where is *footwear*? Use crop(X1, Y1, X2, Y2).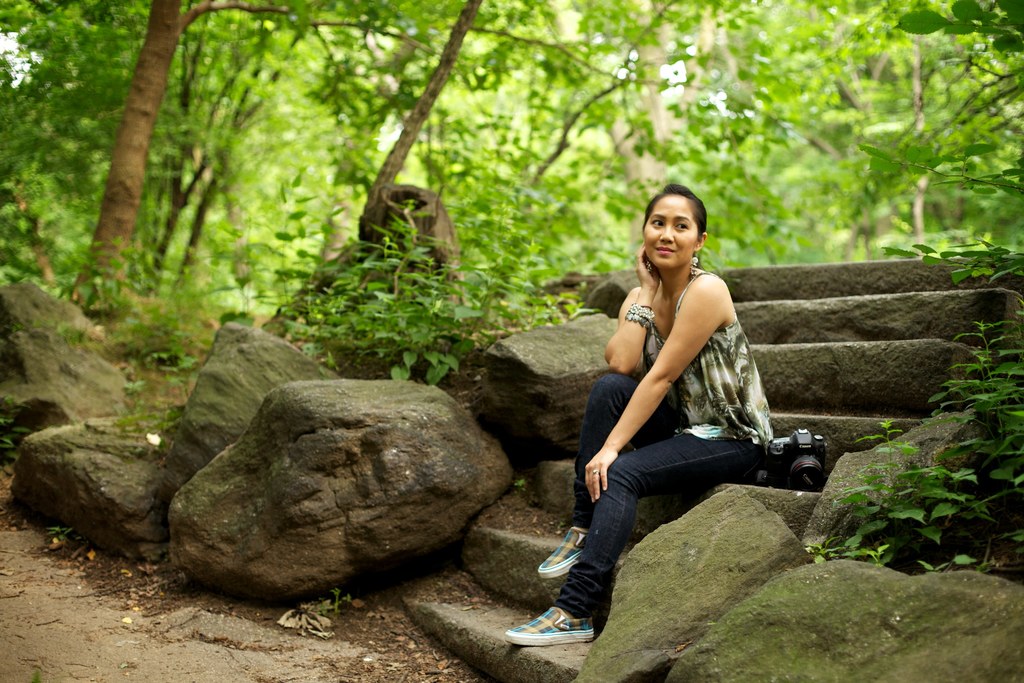
crop(538, 518, 586, 582).
